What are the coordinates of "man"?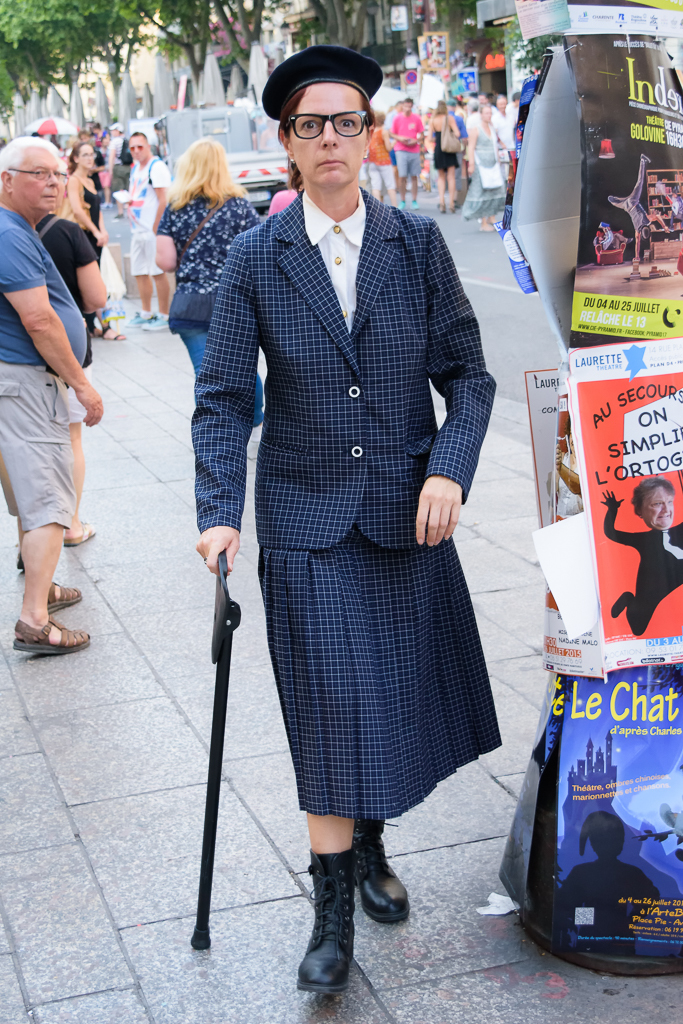
bbox=(384, 88, 423, 205).
